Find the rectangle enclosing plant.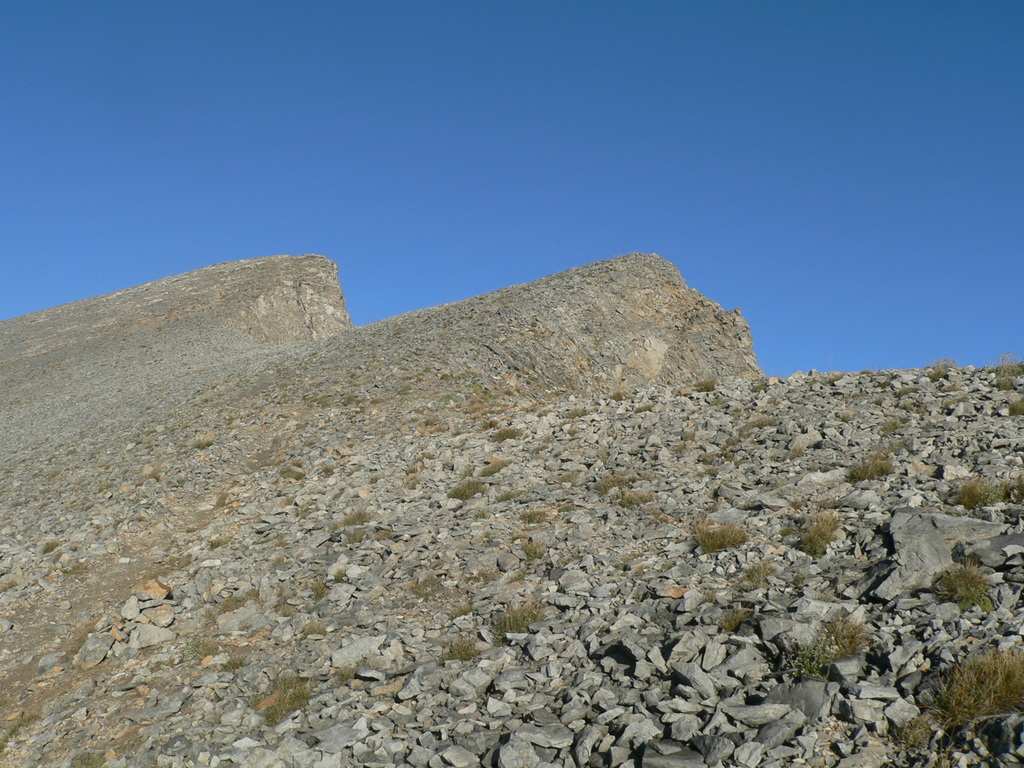
(x1=694, y1=519, x2=749, y2=553).
